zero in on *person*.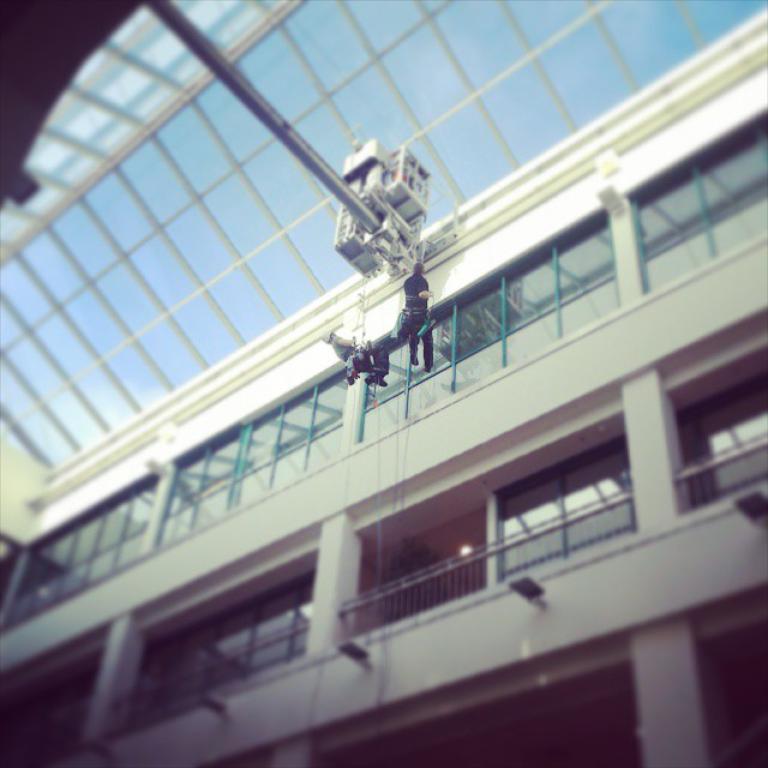
Zeroed in: {"x1": 322, "y1": 325, "x2": 390, "y2": 386}.
